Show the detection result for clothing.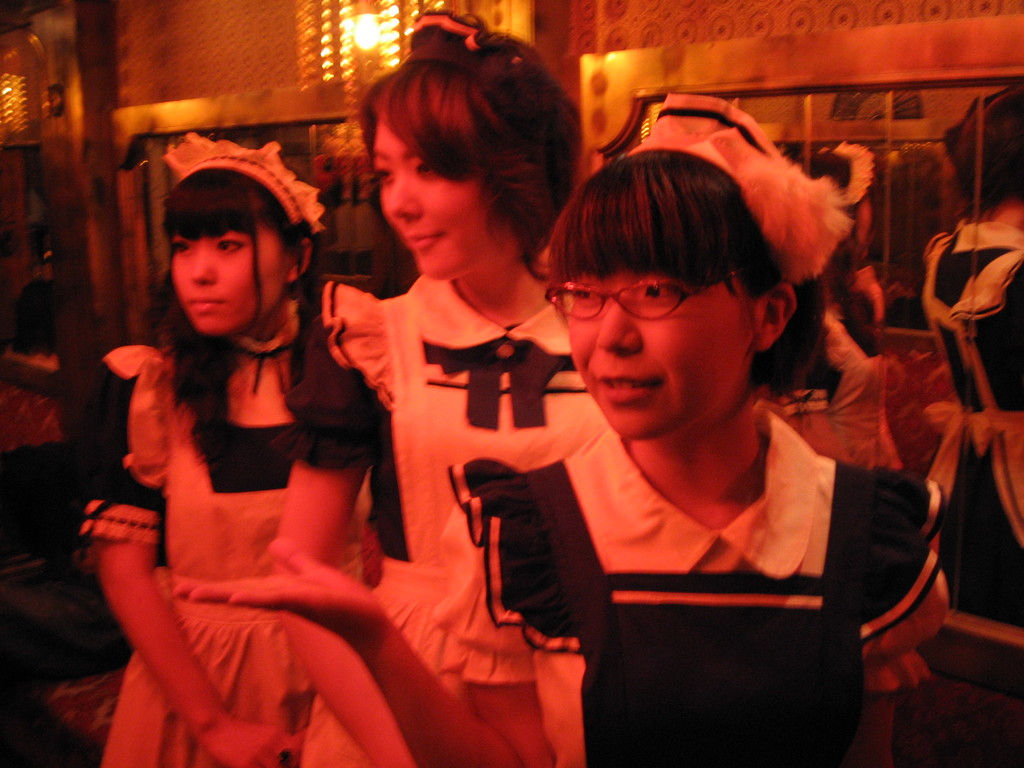
detection(757, 304, 940, 694).
